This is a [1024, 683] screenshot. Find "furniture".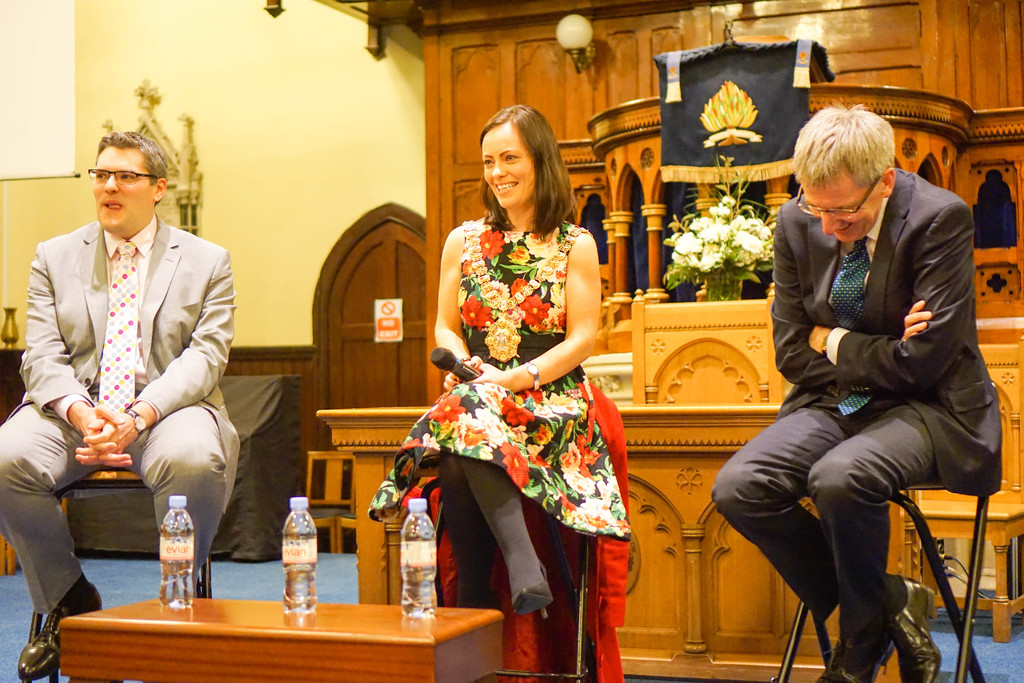
Bounding box: [57, 595, 503, 682].
